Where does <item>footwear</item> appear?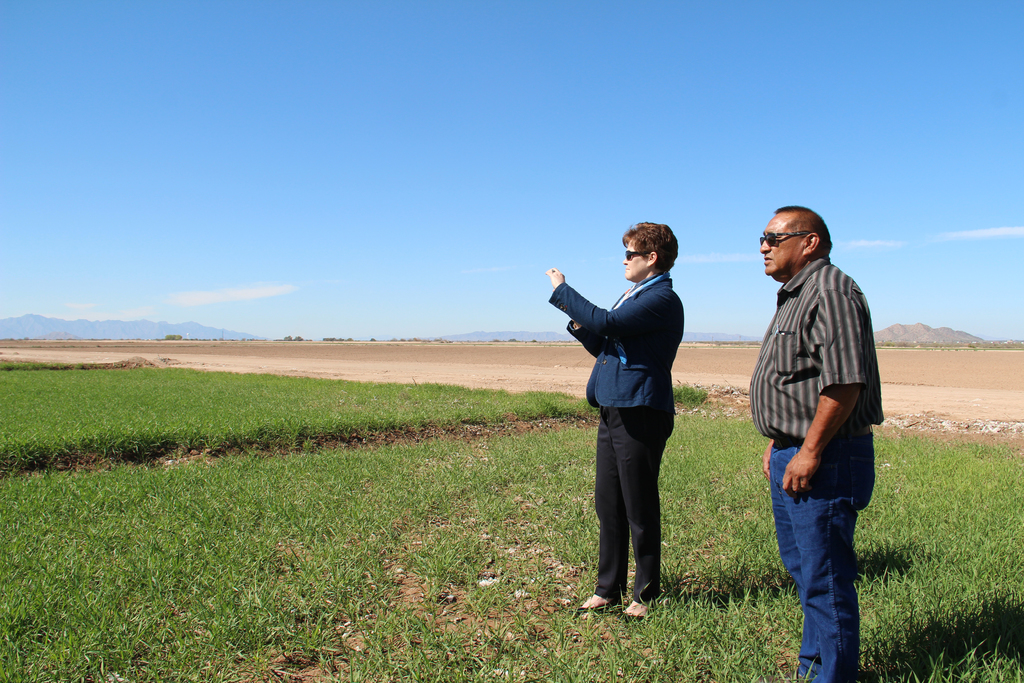
Appears at Rect(615, 609, 643, 623).
